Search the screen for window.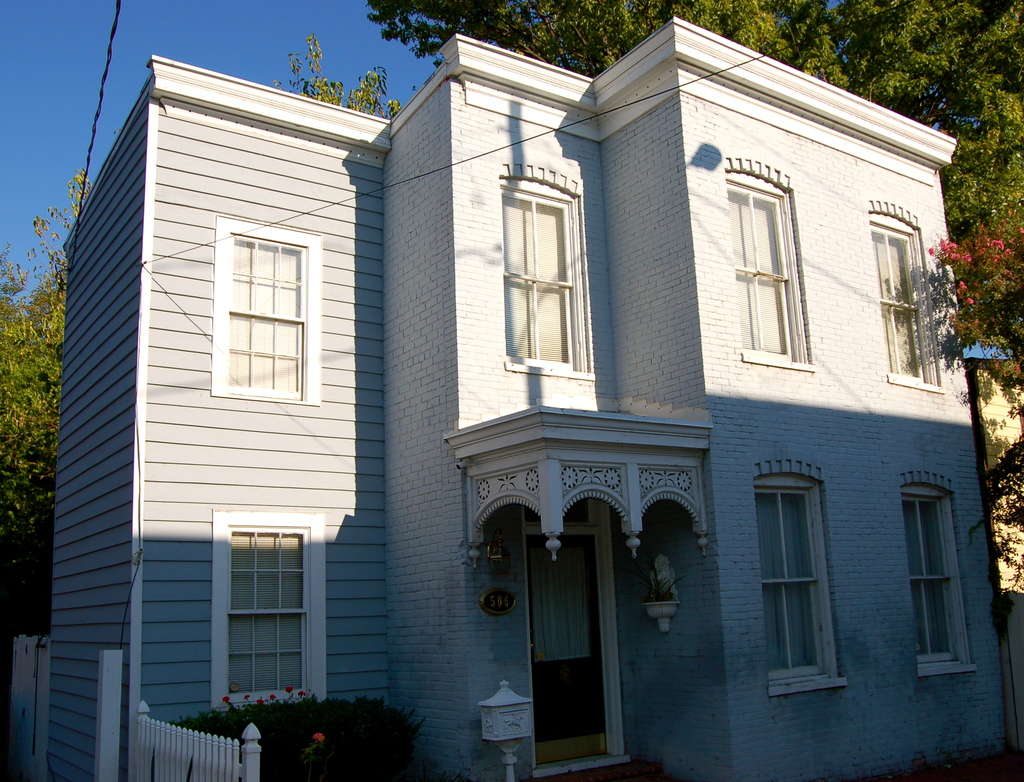
Found at left=863, top=225, right=943, bottom=387.
